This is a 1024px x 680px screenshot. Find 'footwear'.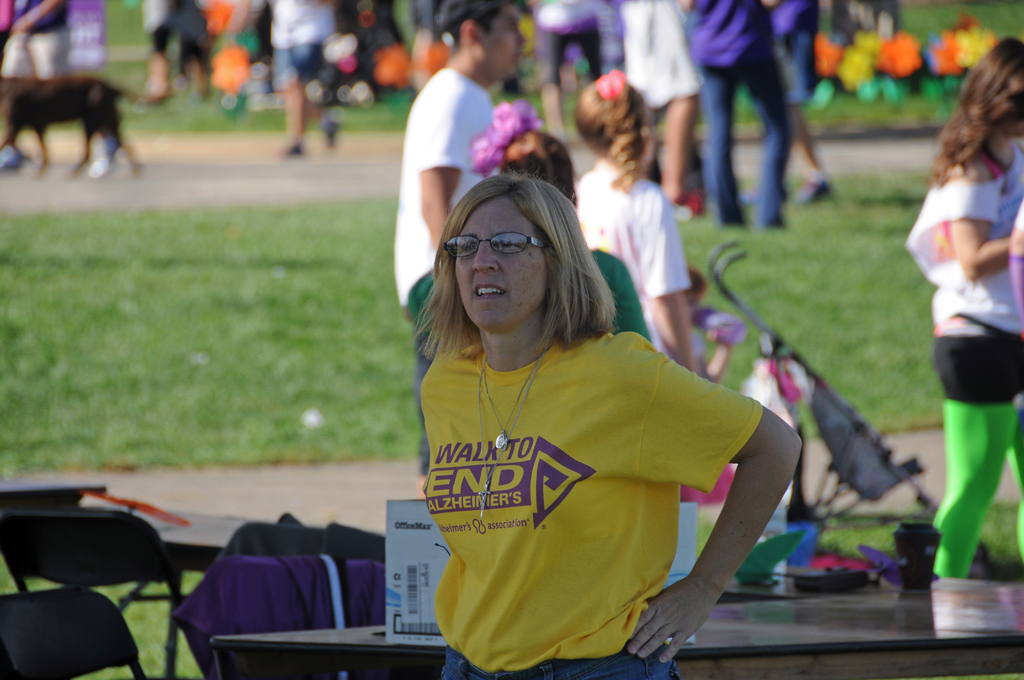
Bounding box: left=0, top=145, right=31, bottom=170.
